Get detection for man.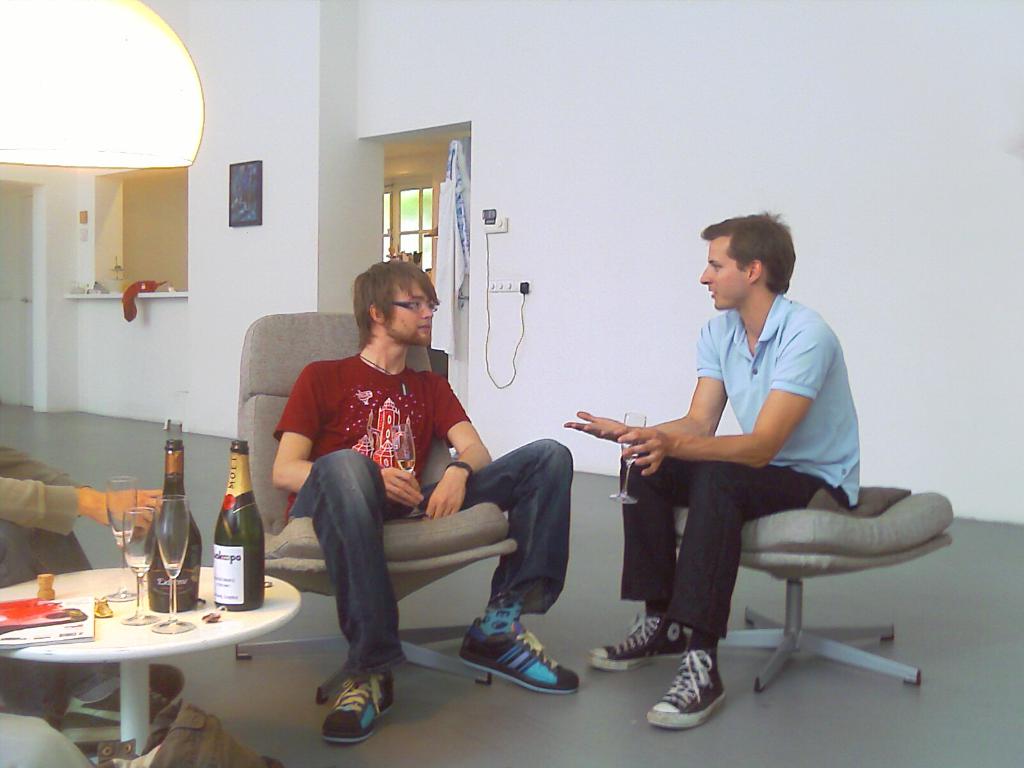
Detection: (0,444,176,717).
